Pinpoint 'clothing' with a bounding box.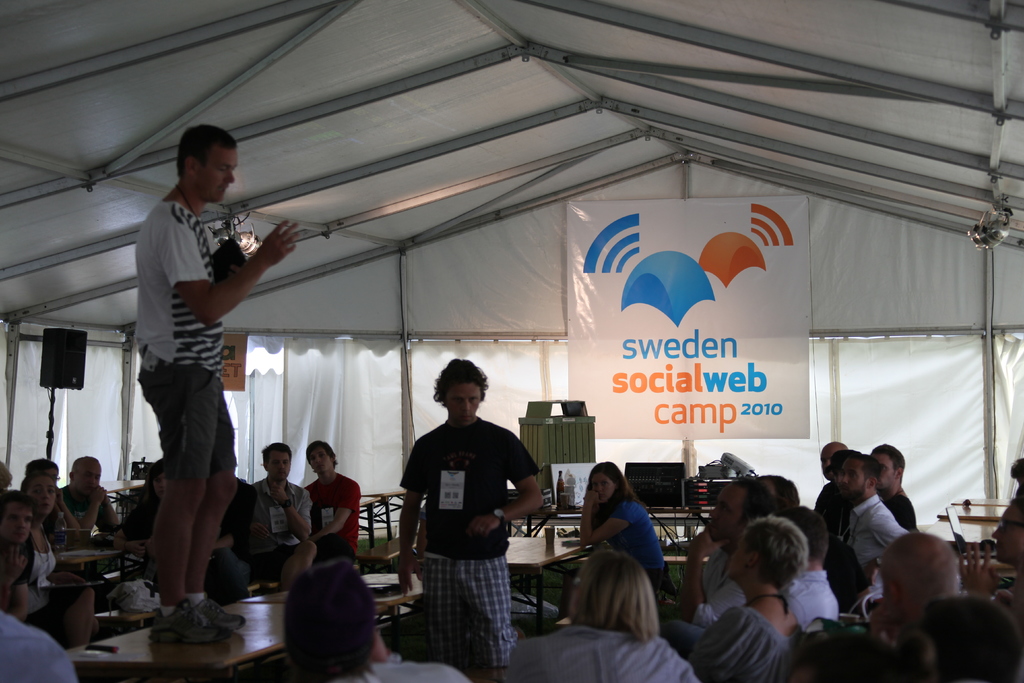
603 491 671 593.
